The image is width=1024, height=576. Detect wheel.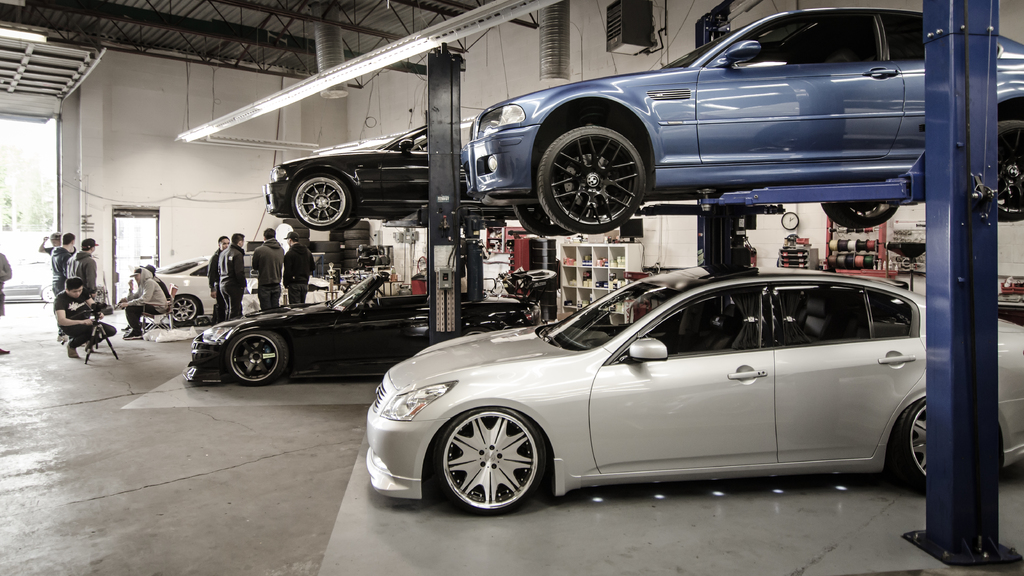
Detection: box(298, 239, 308, 246).
